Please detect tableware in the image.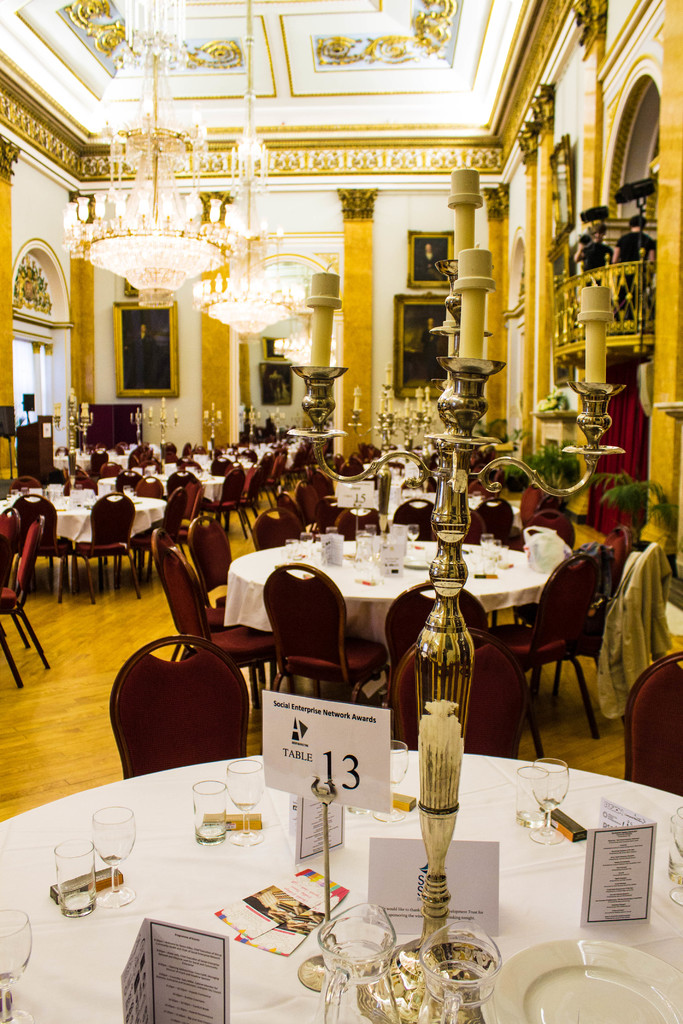
667:804:682:909.
